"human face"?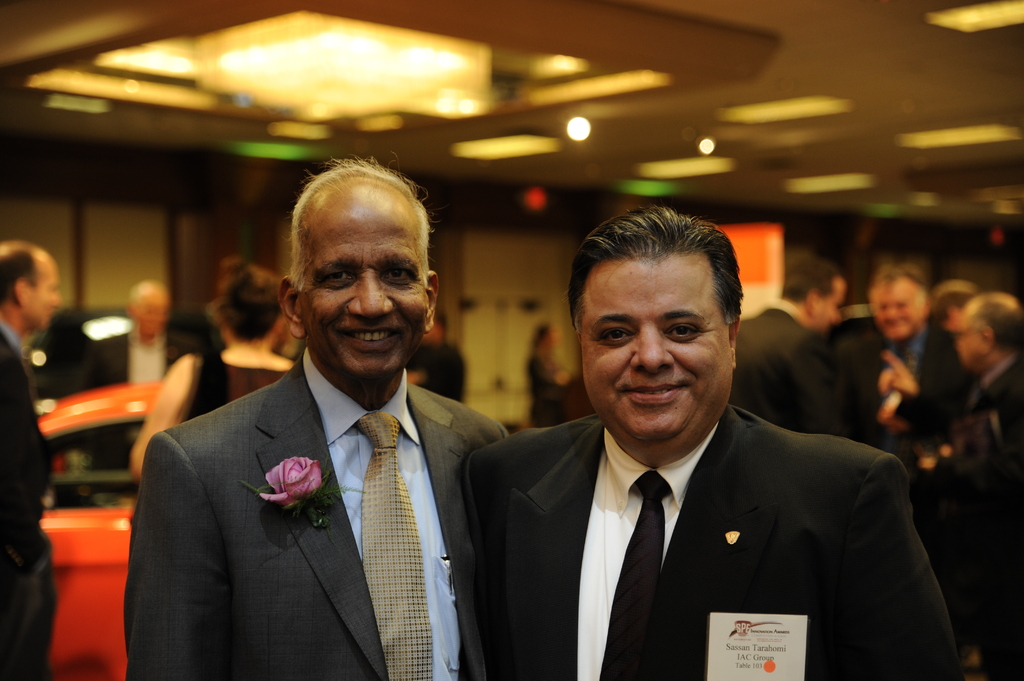
[left=26, top=262, right=60, bottom=327]
